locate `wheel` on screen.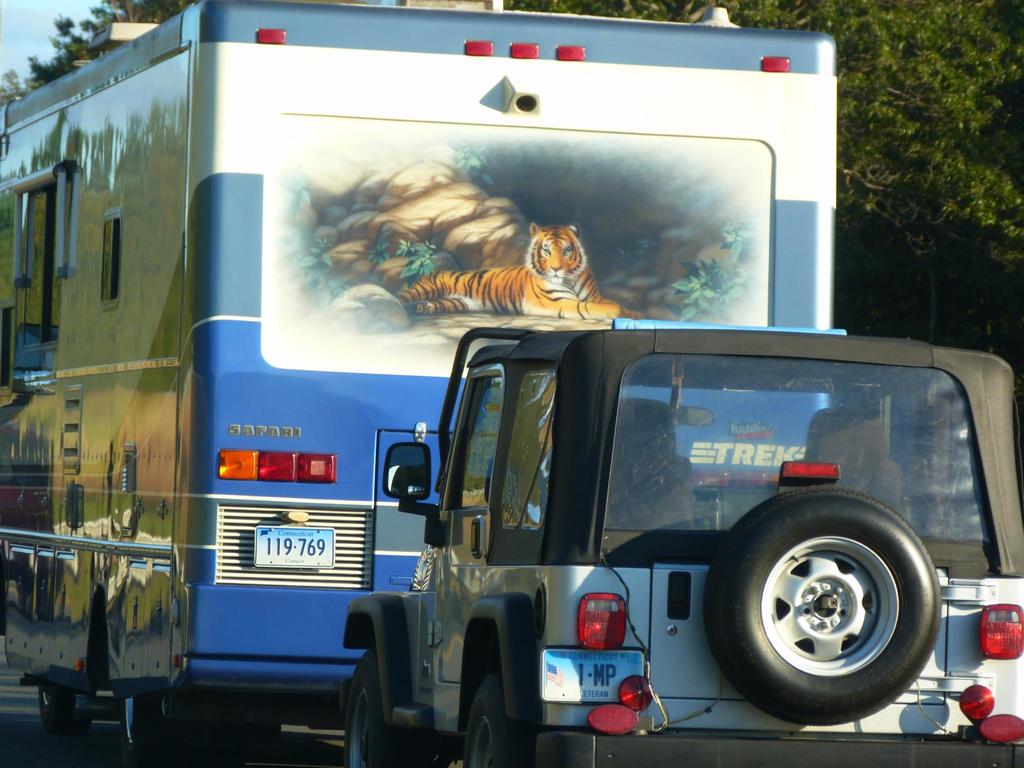
On screen at 38/667/97/737.
